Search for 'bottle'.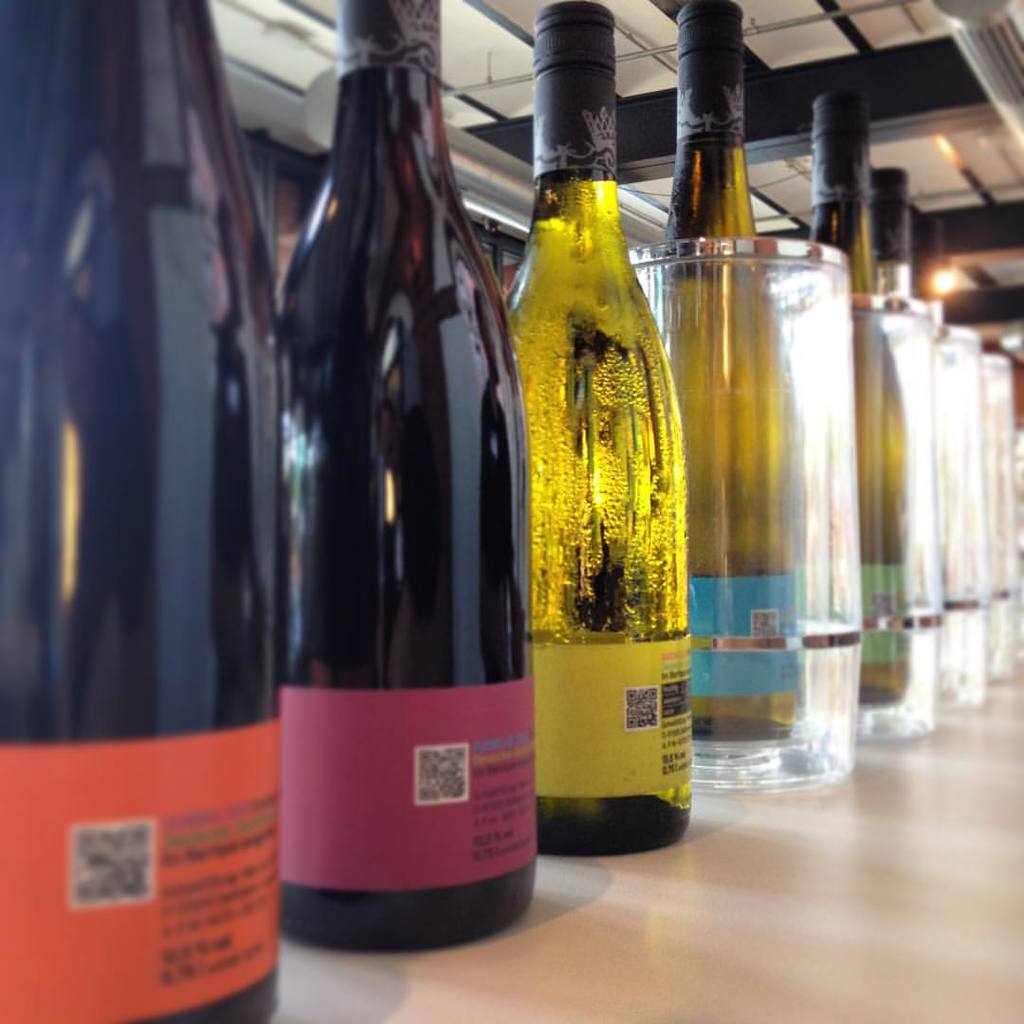
Found at <region>0, 0, 279, 1023</region>.
